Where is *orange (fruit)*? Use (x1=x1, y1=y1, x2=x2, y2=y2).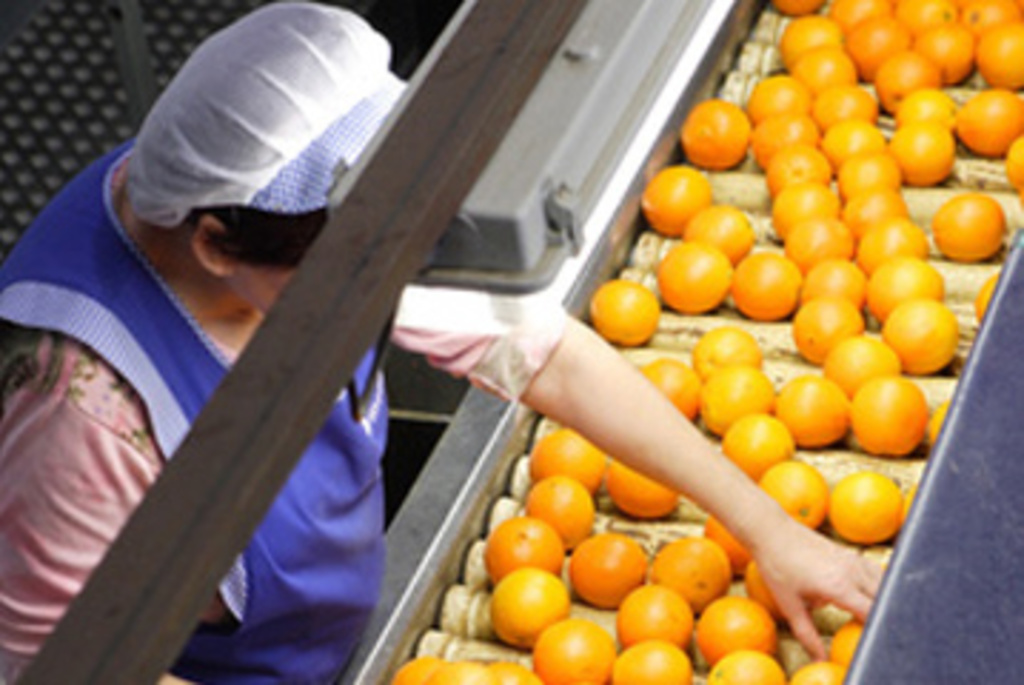
(x1=716, y1=642, x2=782, y2=682).
